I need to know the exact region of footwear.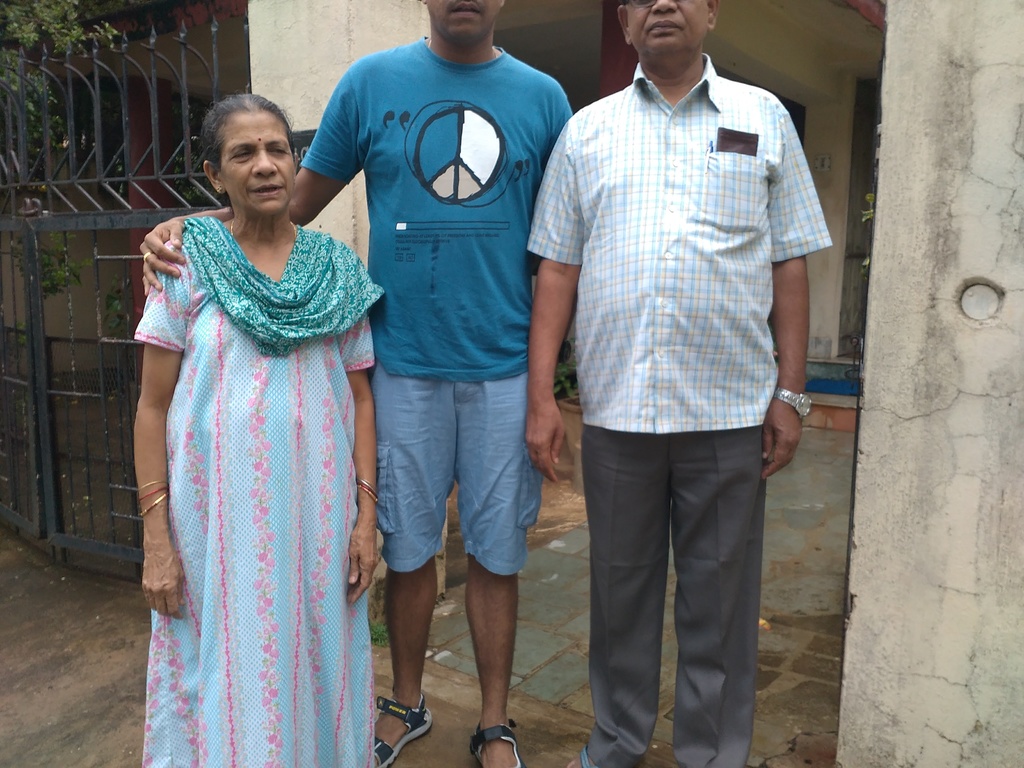
Region: x1=362 y1=671 x2=436 y2=753.
